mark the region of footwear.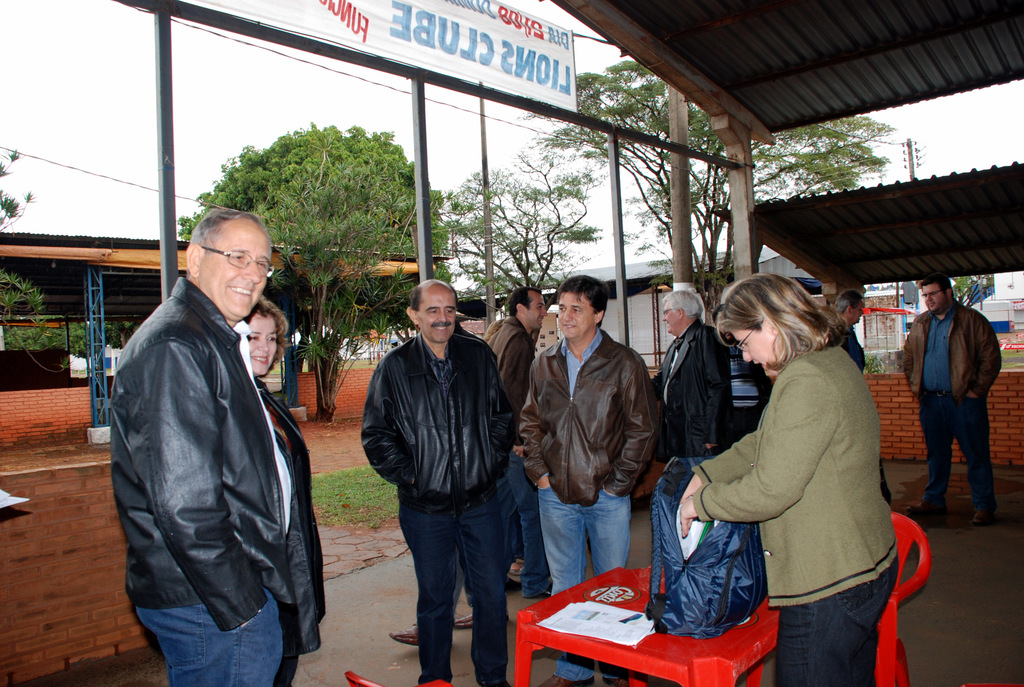
Region: 502,576,525,598.
